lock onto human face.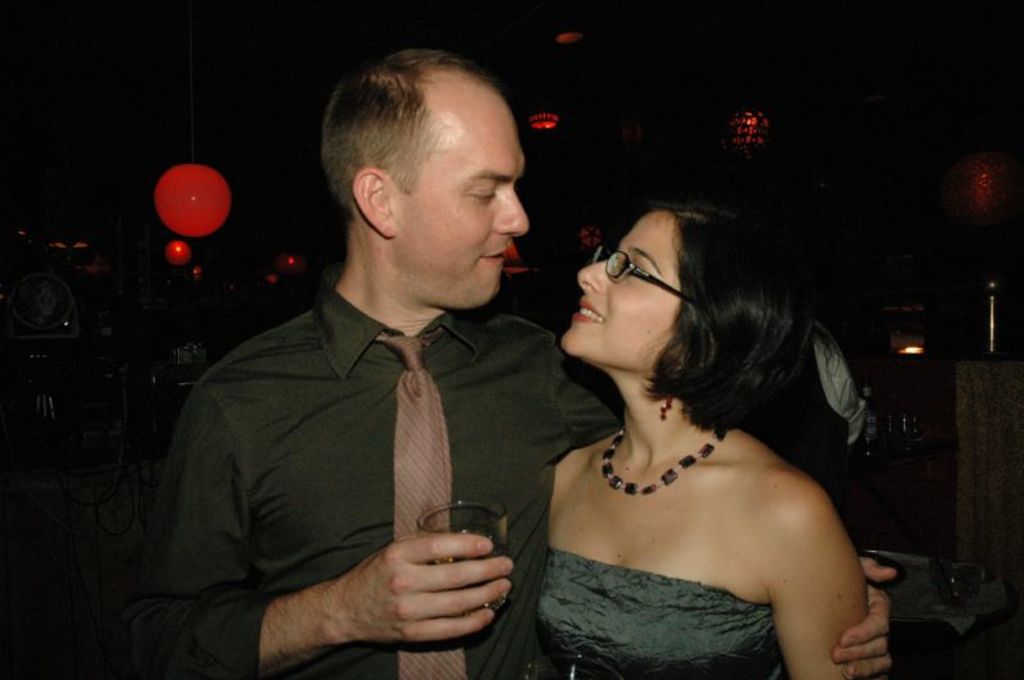
Locked: pyautogui.locateOnScreen(384, 97, 530, 306).
